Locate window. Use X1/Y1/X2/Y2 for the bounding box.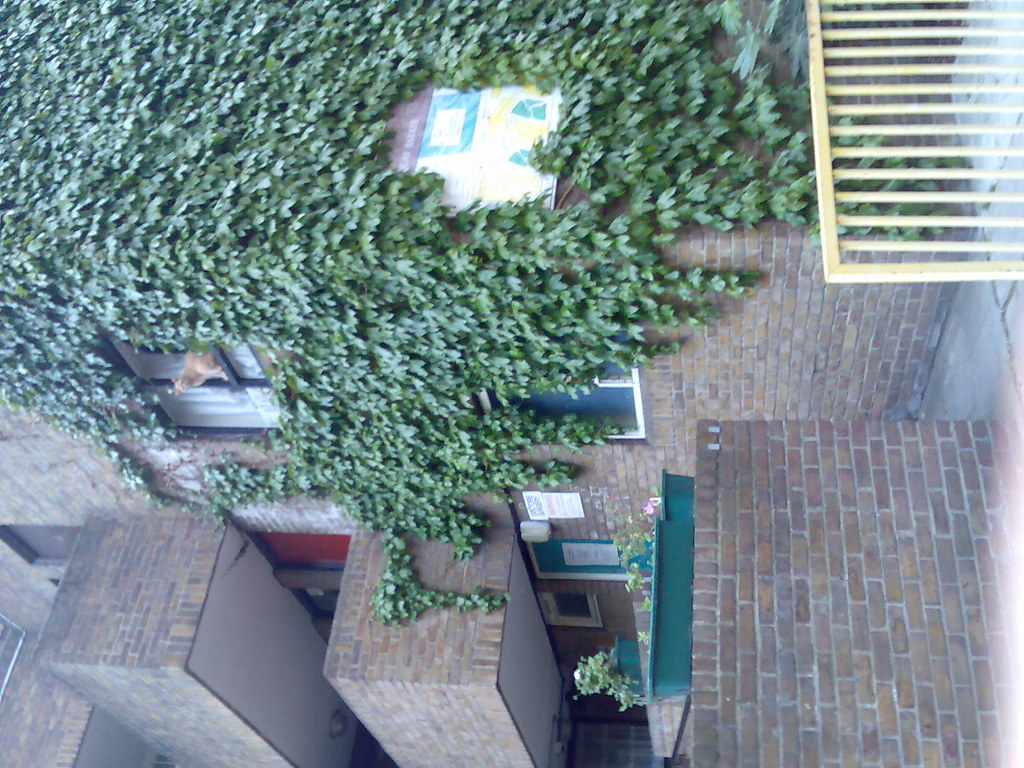
3/522/83/570.
